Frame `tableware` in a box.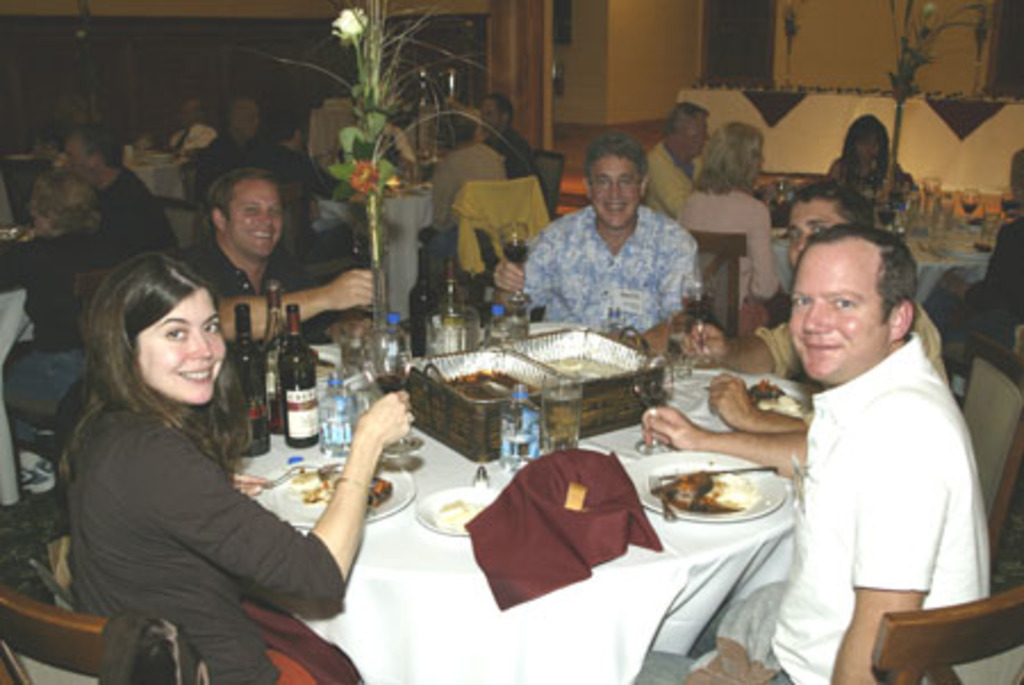
detection(630, 346, 680, 455).
